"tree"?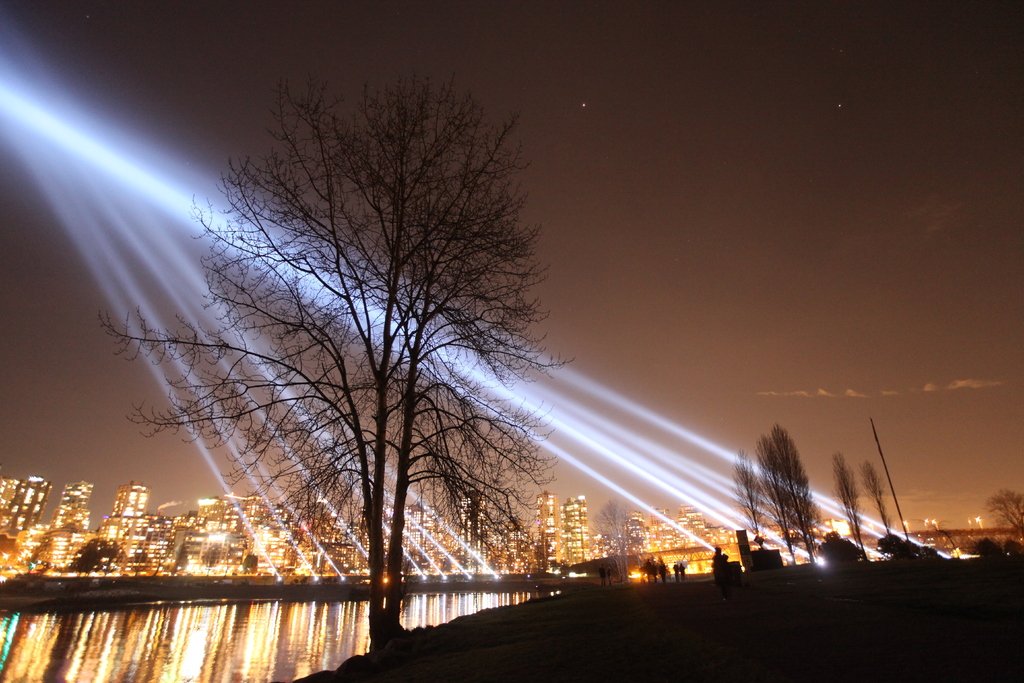
161, 32, 571, 642
